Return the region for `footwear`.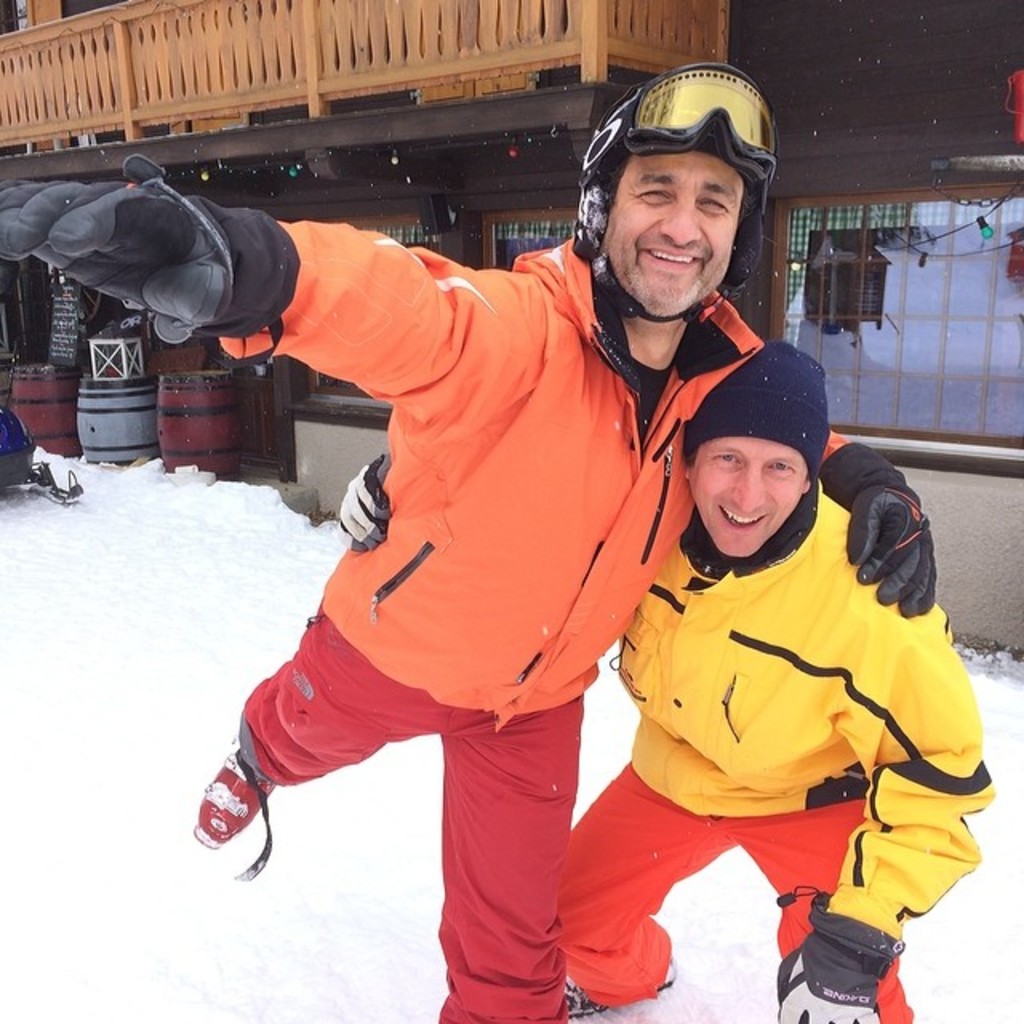
bbox(566, 955, 678, 1006).
